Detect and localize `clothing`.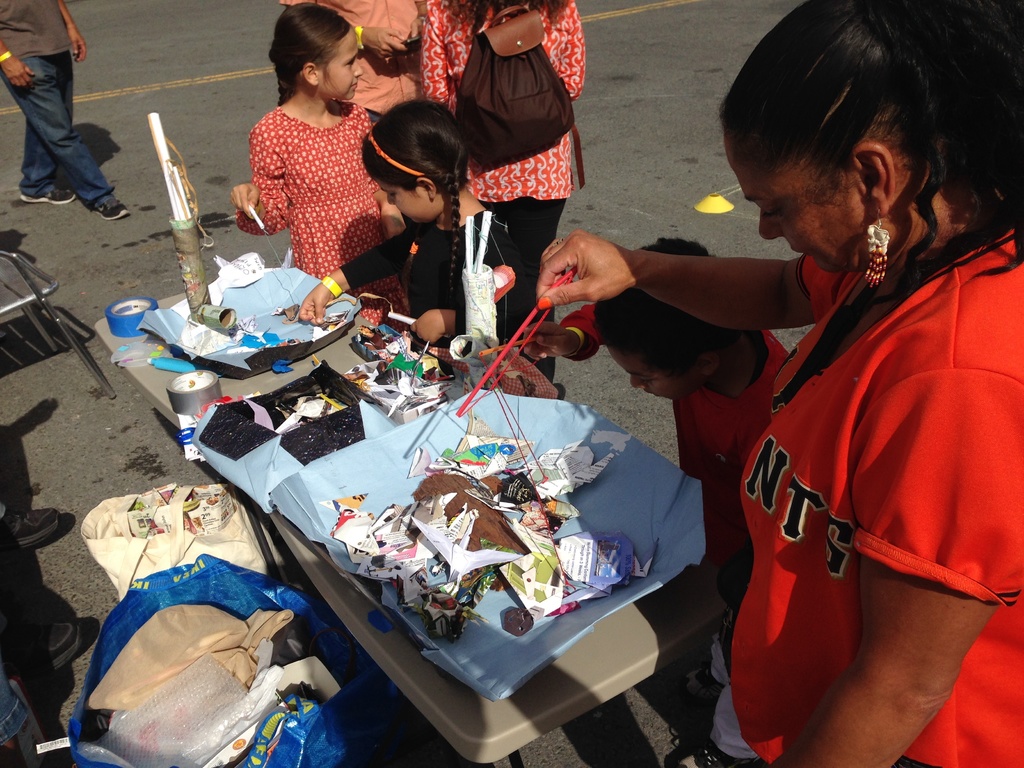
Localized at x1=280 y1=0 x2=426 y2=123.
